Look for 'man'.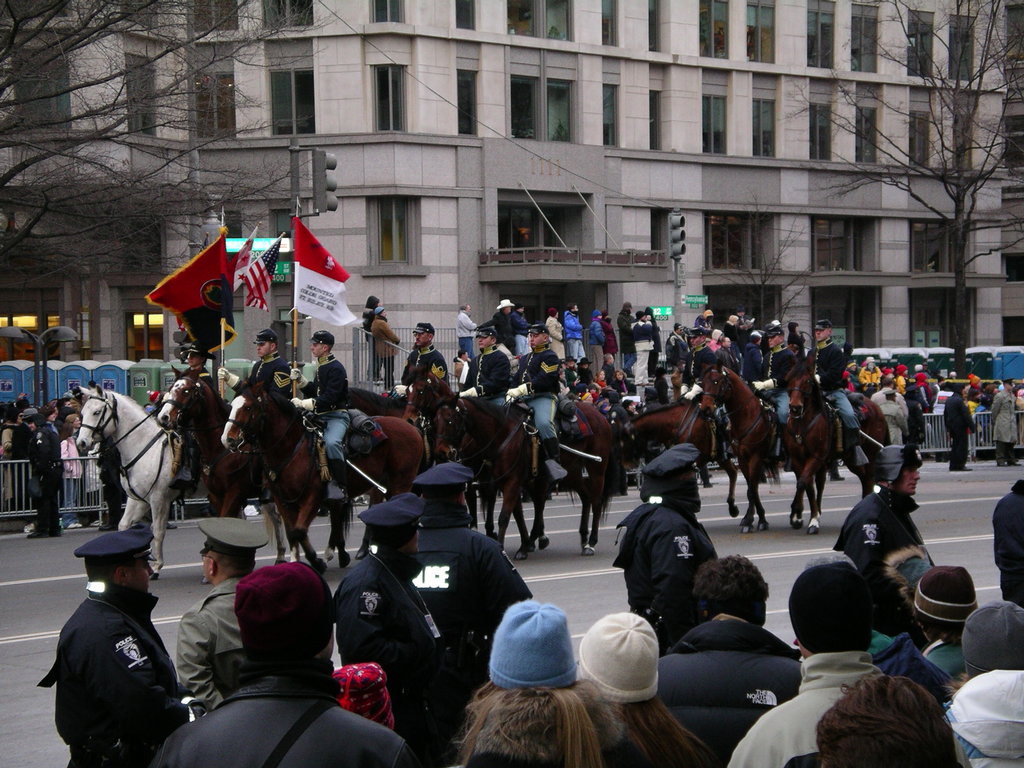
Found: l=456, t=316, r=509, b=458.
